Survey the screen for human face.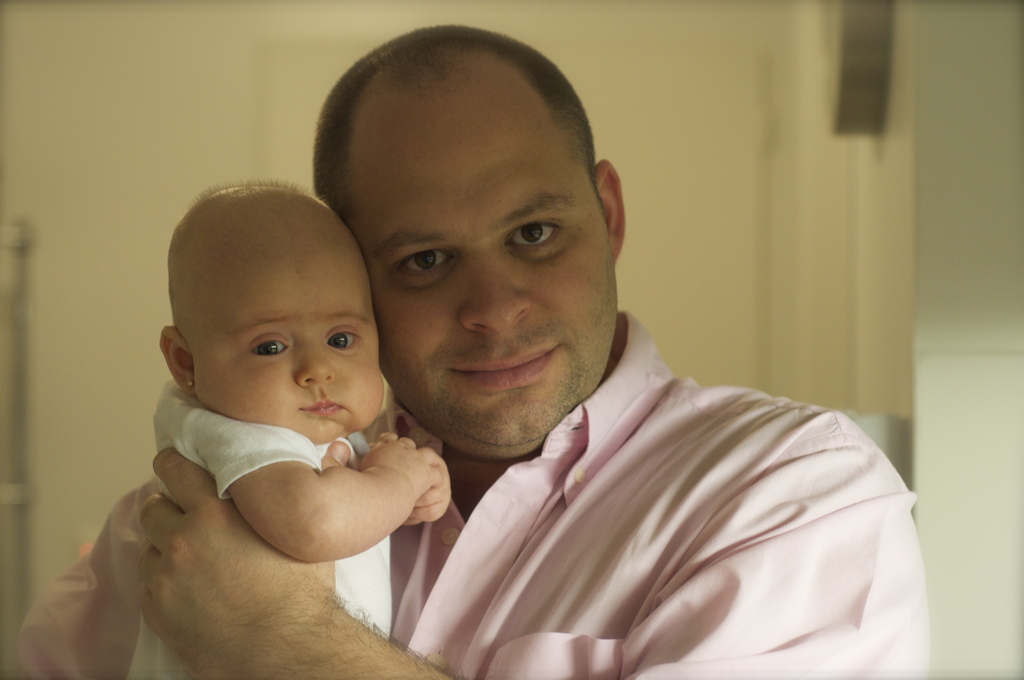
Survey found: [x1=190, y1=218, x2=384, y2=441].
